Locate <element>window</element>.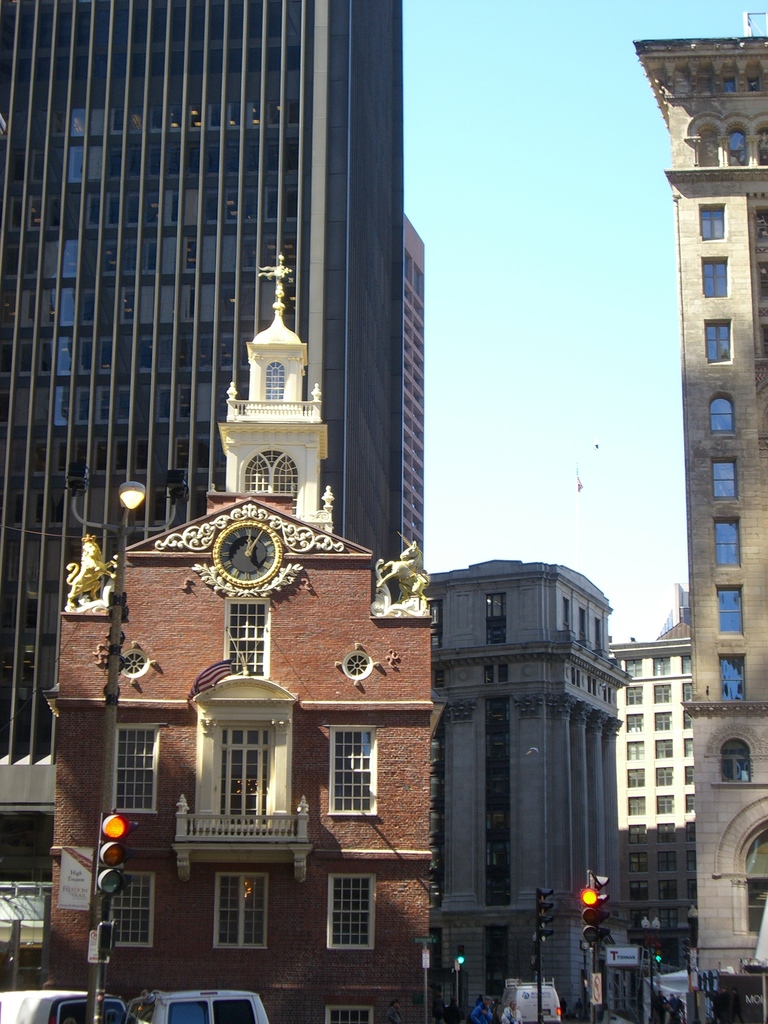
Bounding box: 108,867,151,956.
